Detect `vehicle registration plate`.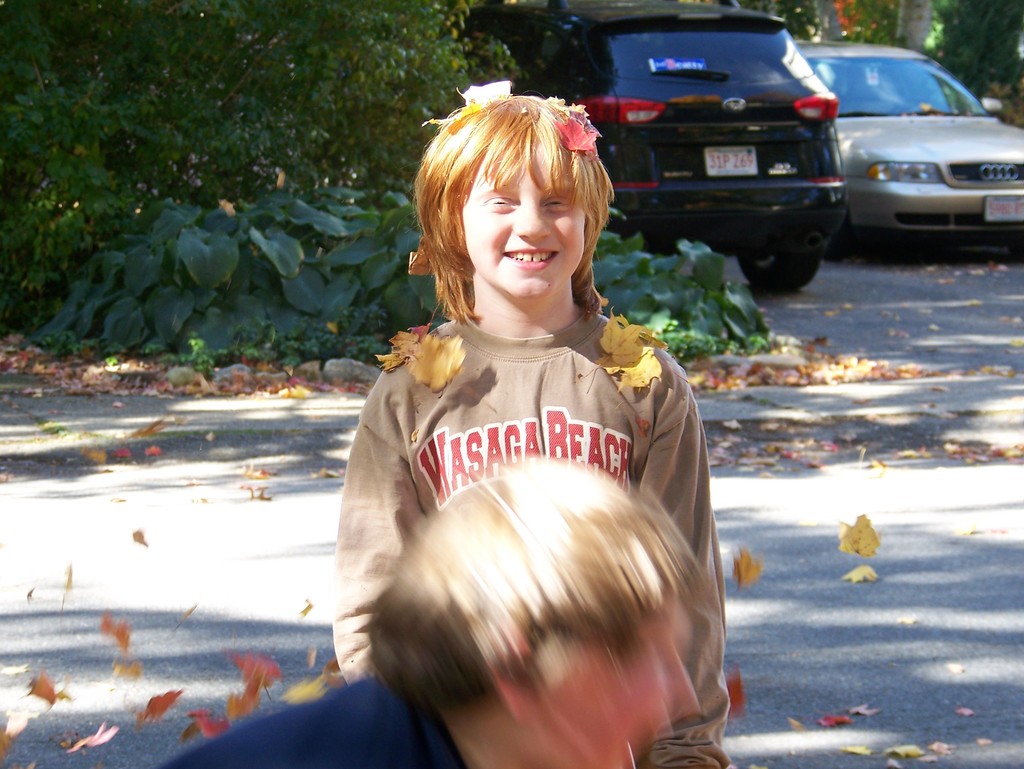
Detected at 703/144/756/176.
